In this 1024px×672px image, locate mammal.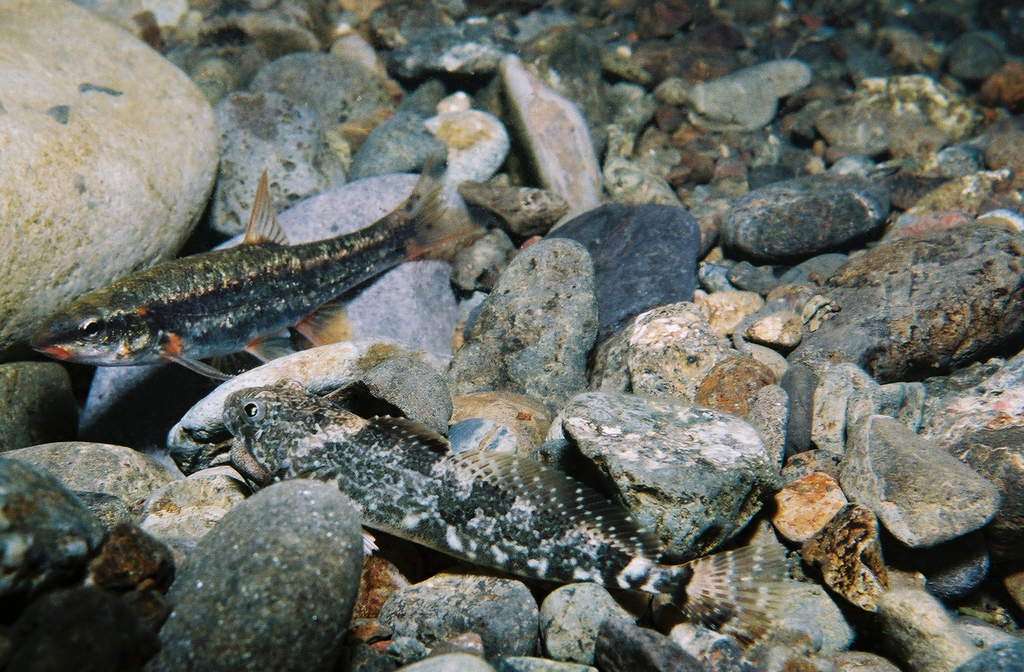
Bounding box: <box>30,141,493,383</box>.
